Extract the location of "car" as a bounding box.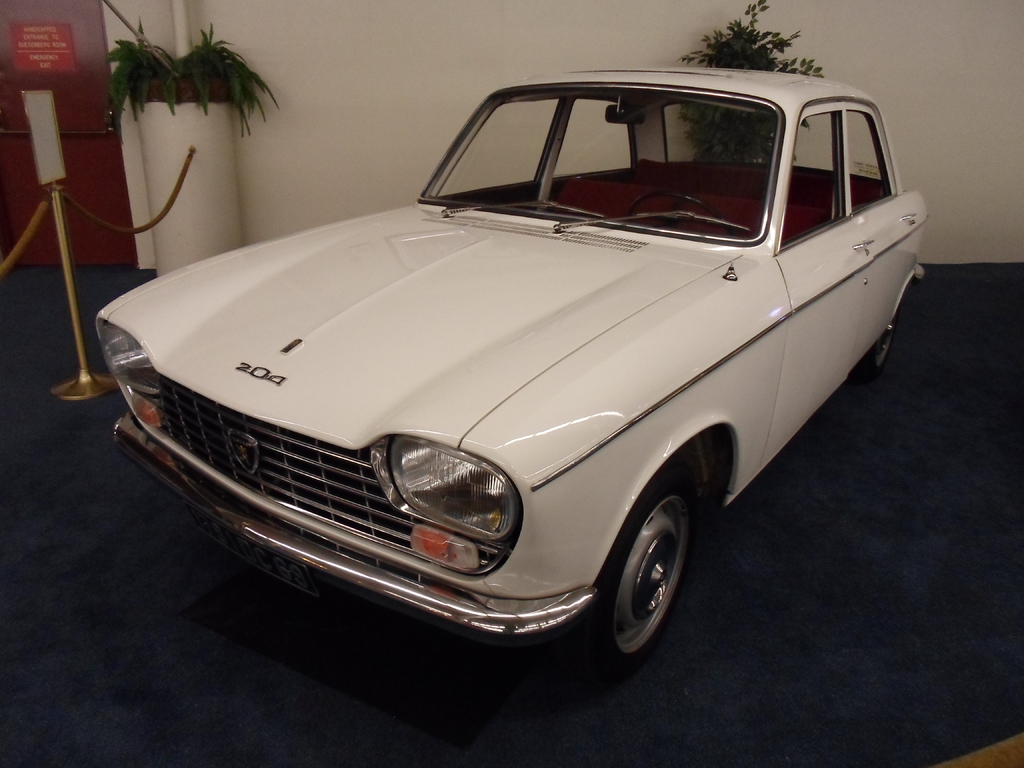
[95,58,934,678].
